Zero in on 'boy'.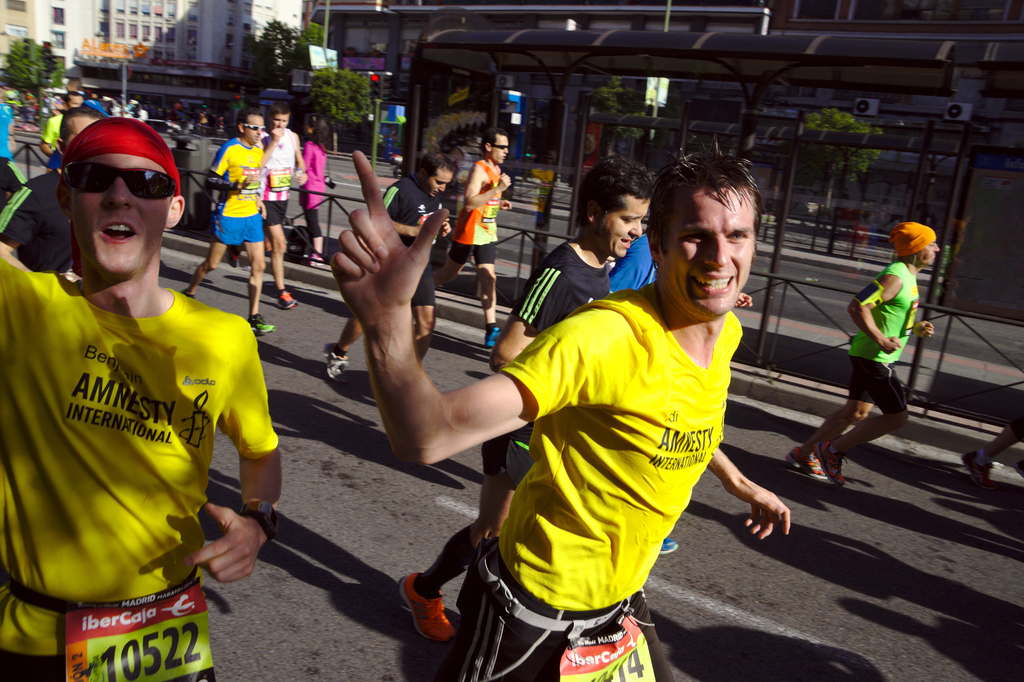
Zeroed in: [x1=321, y1=144, x2=790, y2=681].
